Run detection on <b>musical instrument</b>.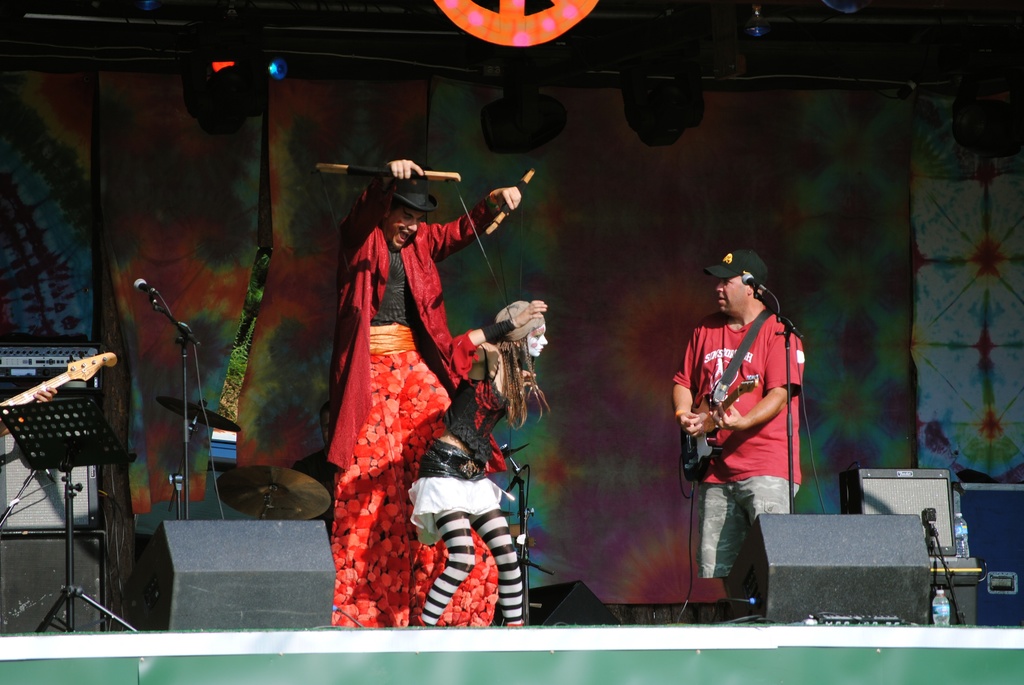
Result: select_region(680, 374, 758, 483).
